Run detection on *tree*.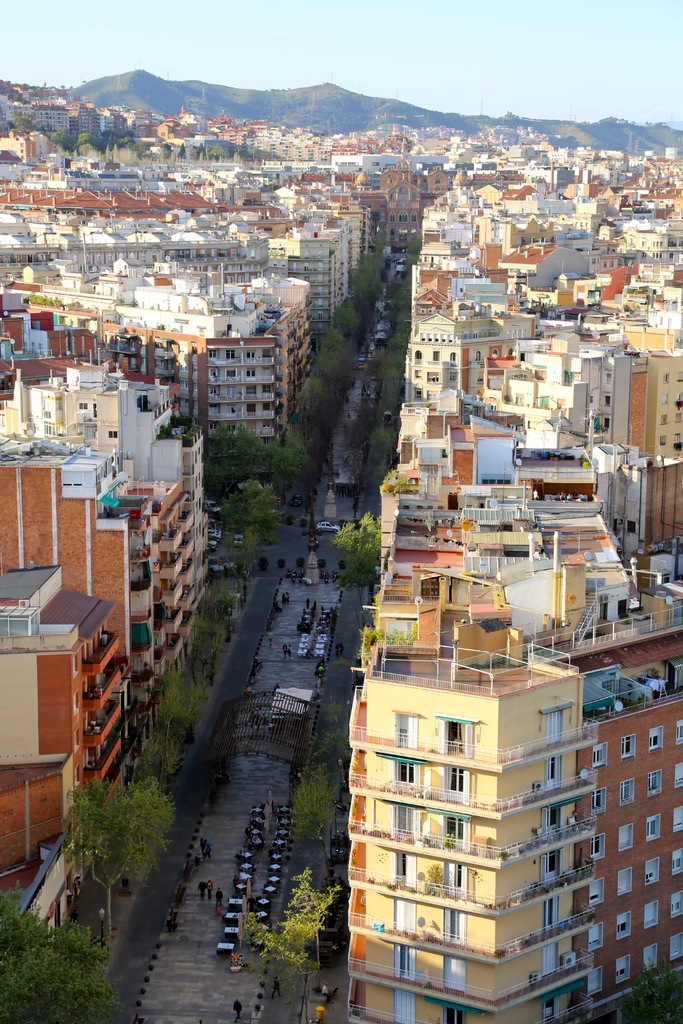
Result: 224, 867, 347, 1002.
